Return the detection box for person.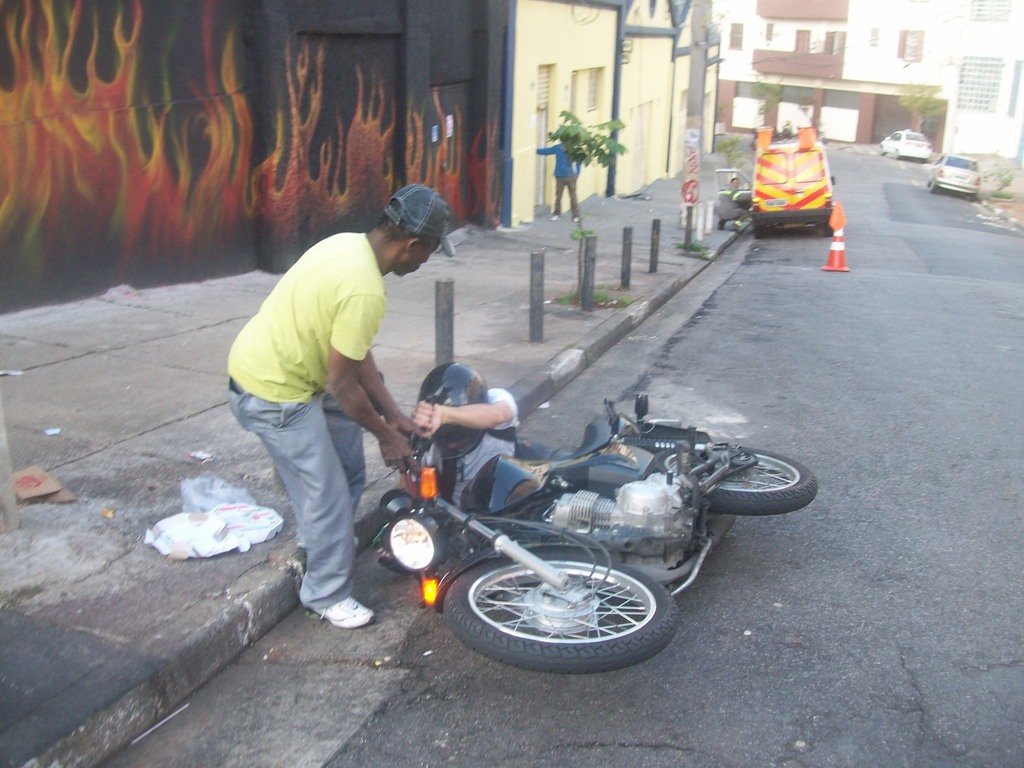
detection(227, 166, 443, 637).
